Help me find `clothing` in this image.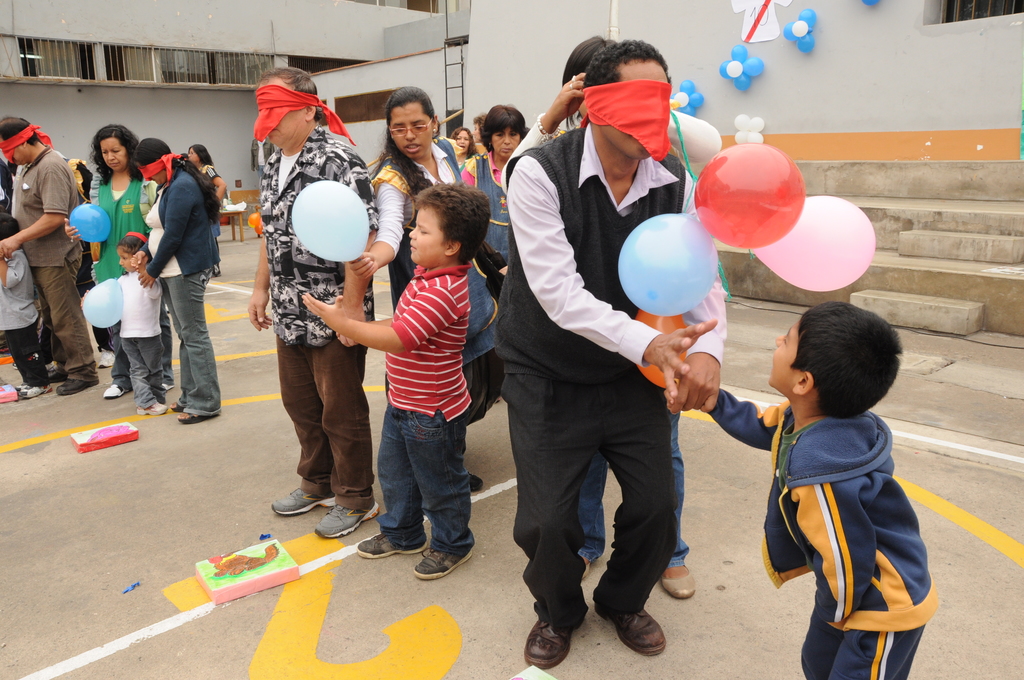
Found it: 494/124/726/638.
